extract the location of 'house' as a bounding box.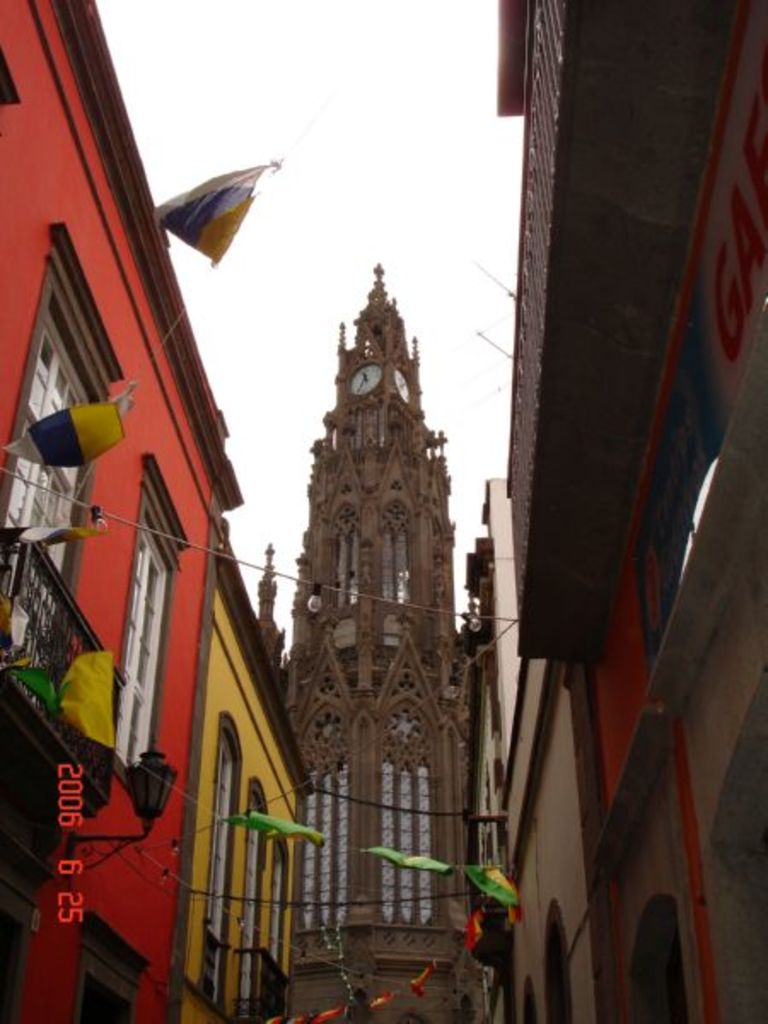
left=503, top=0, right=766, bottom=1022.
